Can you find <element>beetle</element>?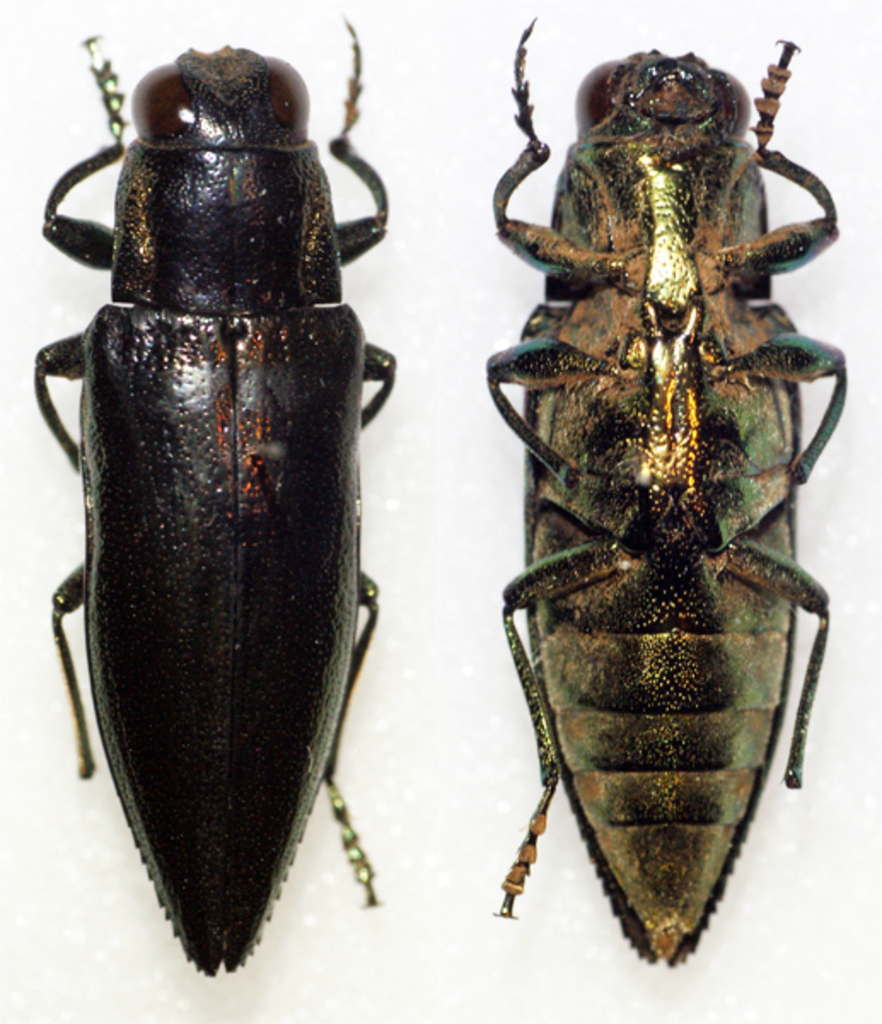
Yes, bounding box: [17, 3, 420, 995].
